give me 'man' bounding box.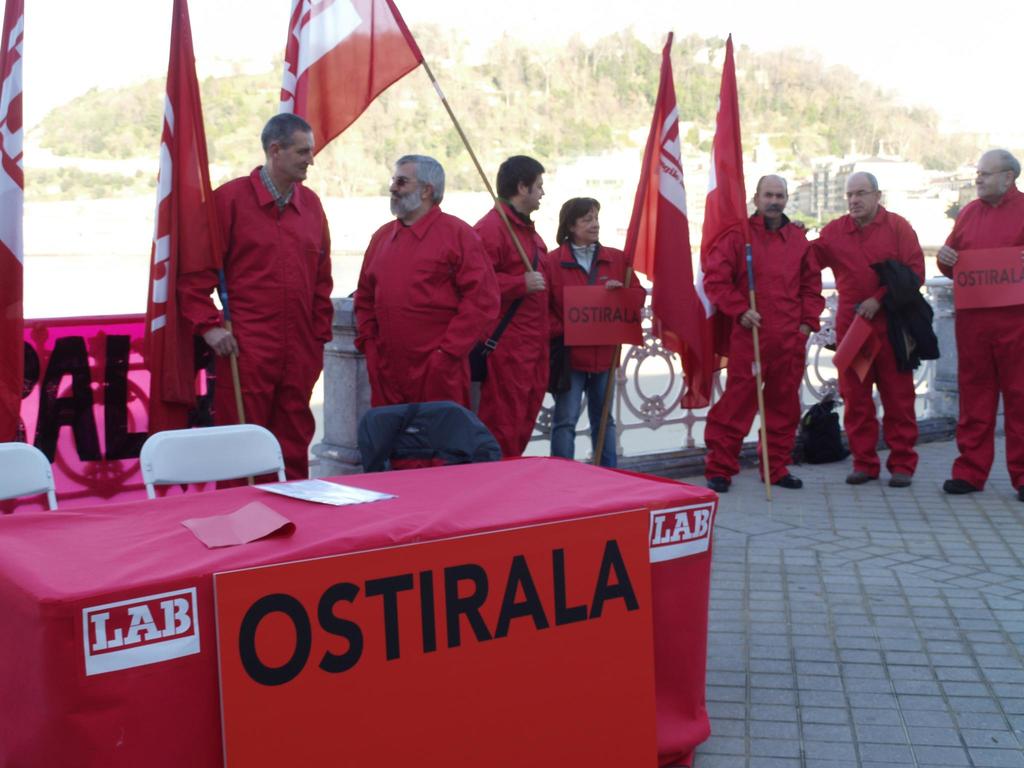
<region>339, 148, 509, 472</region>.
